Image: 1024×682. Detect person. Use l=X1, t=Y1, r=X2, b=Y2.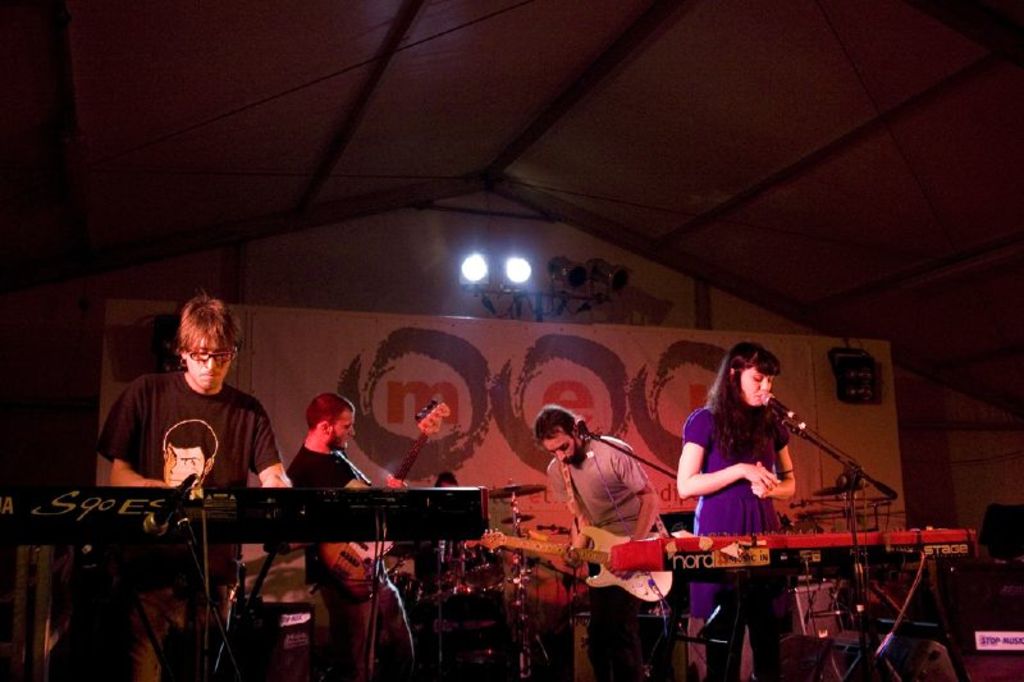
l=271, t=395, r=421, b=681.
